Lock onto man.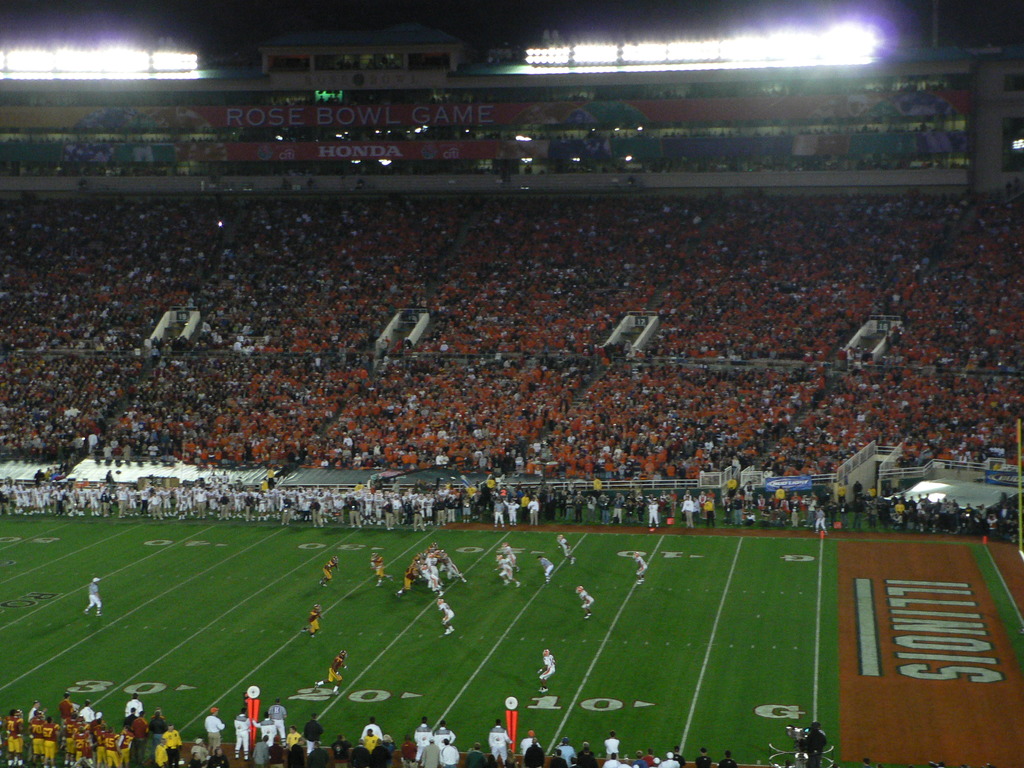
Locked: (233, 709, 253, 757).
